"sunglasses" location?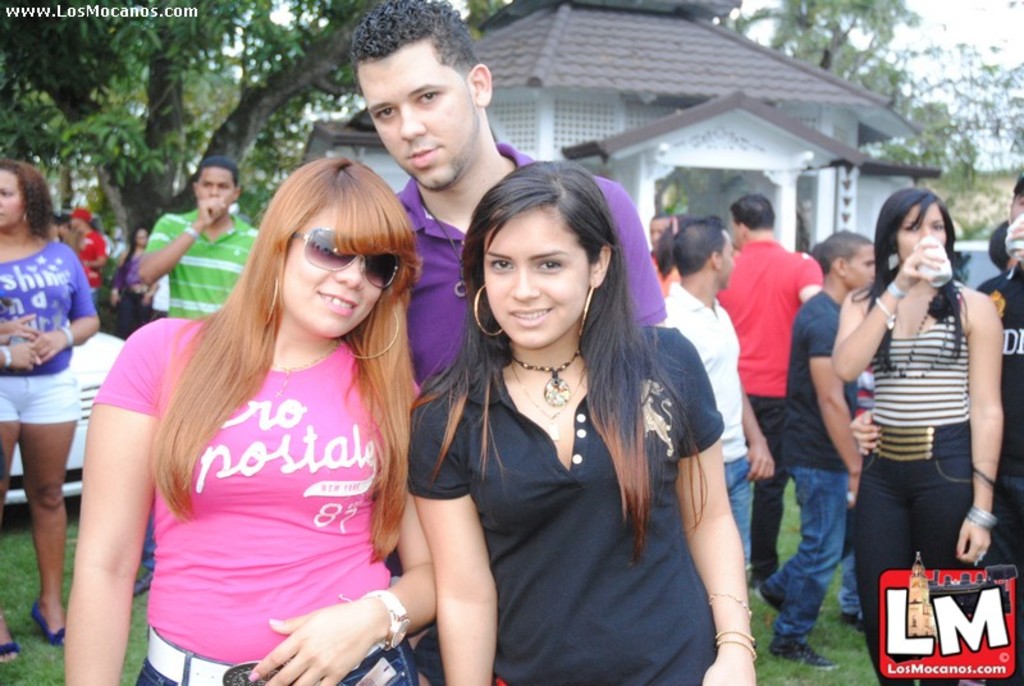
(297,221,404,294)
